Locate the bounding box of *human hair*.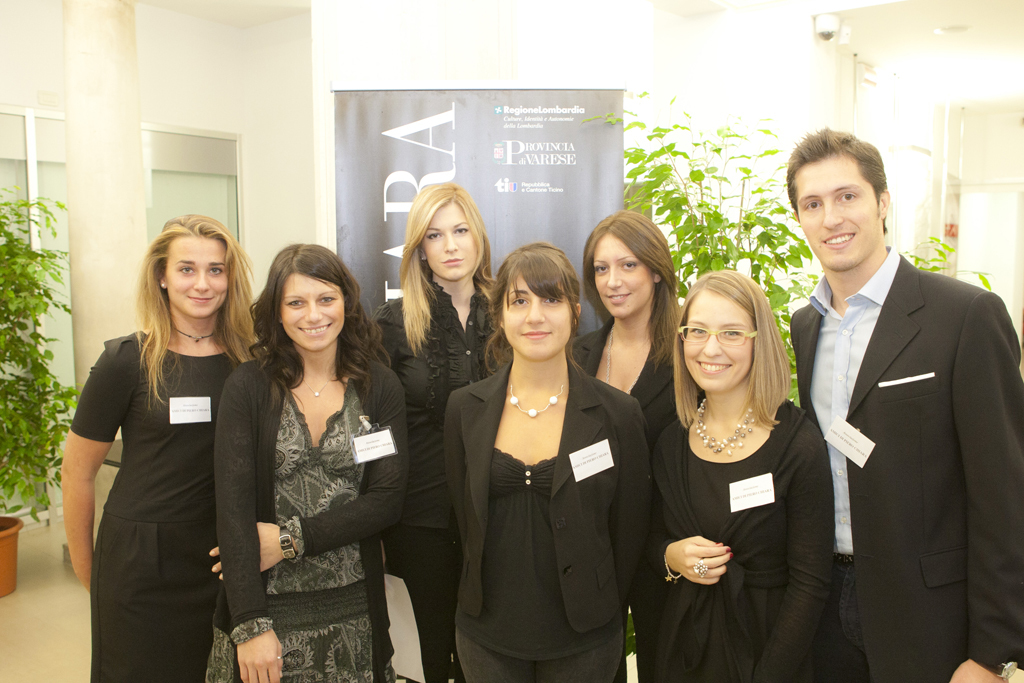
Bounding box: bbox(482, 240, 585, 373).
